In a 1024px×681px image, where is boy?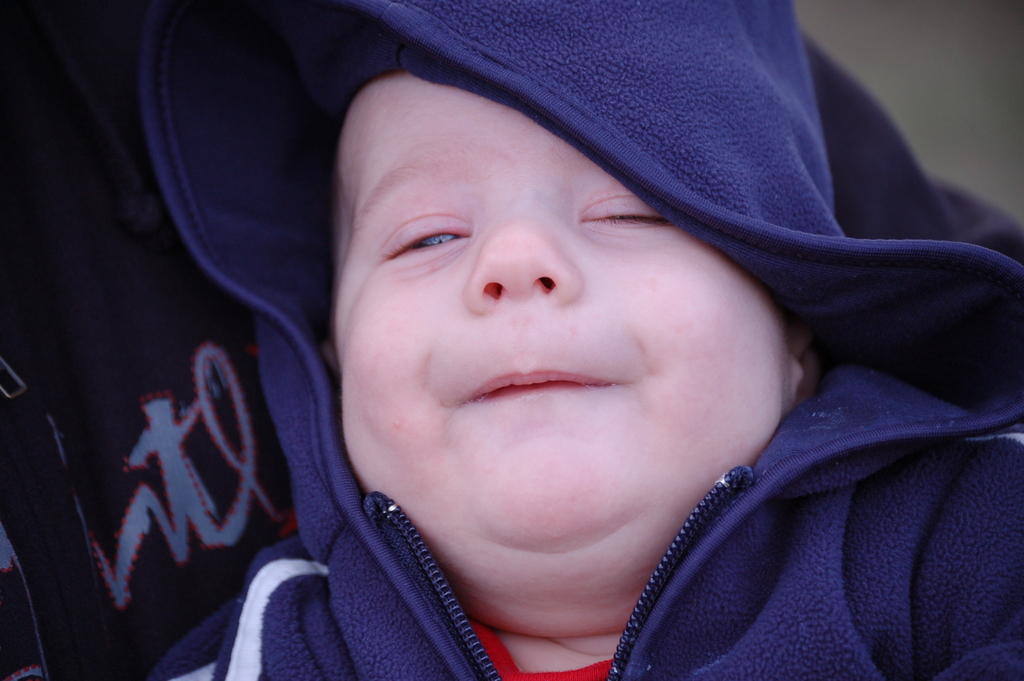
<region>136, 0, 1023, 680</region>.
